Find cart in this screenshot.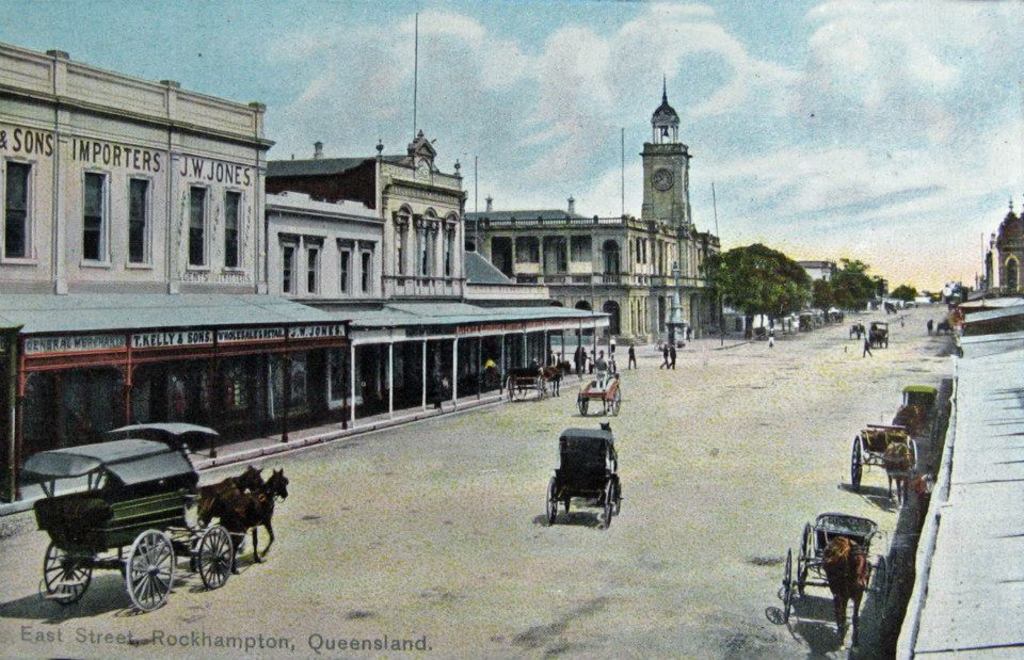
The bounding box for cart is (544,426,625,528).
